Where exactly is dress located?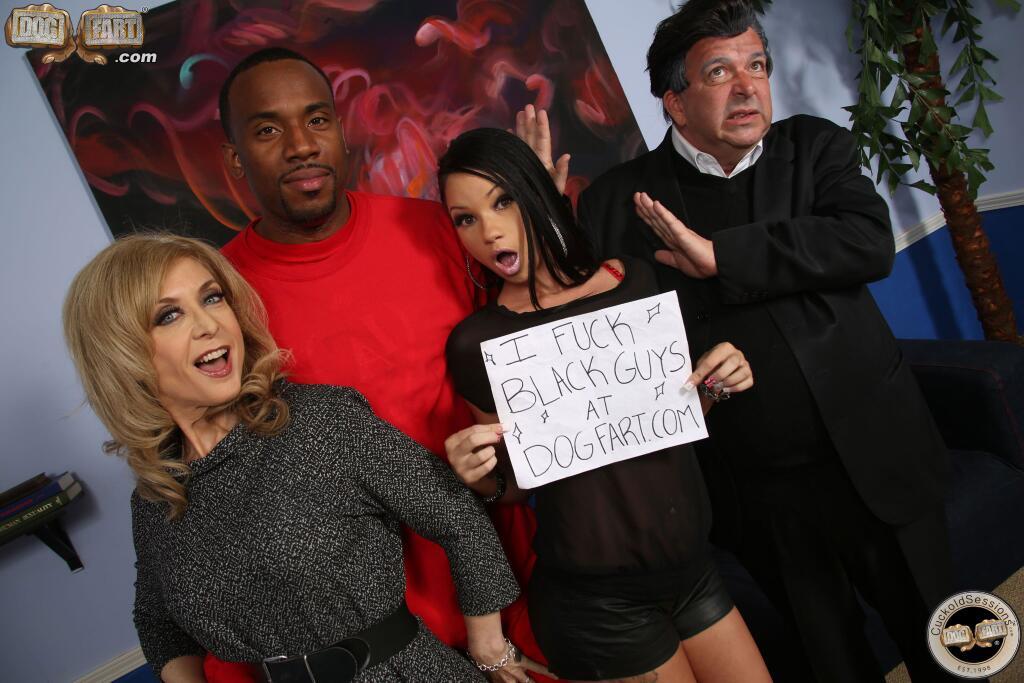
Its bounding box is {"x1": 433, "y1": 263, "x2": 757, "y2": 681}.
